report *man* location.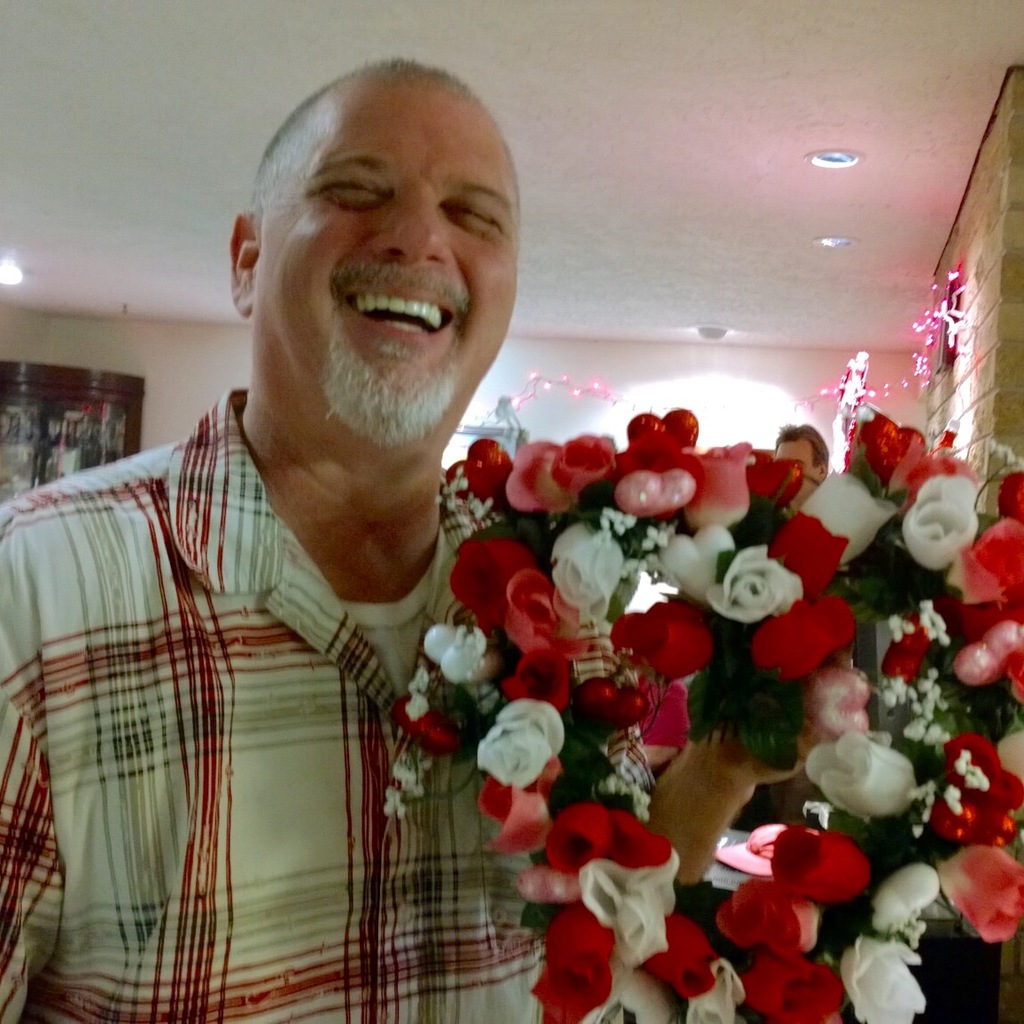
Report: [x1=772, y1=420, x2=827, y2=499].
